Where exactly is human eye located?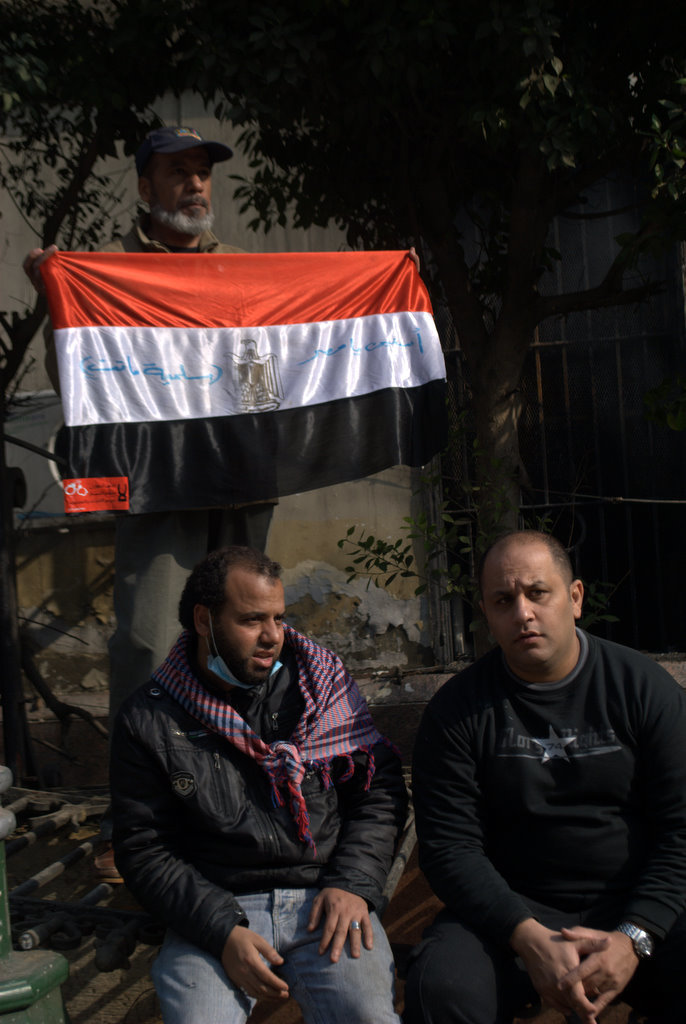
Its bounding box is 167, 167, 185, 178.
